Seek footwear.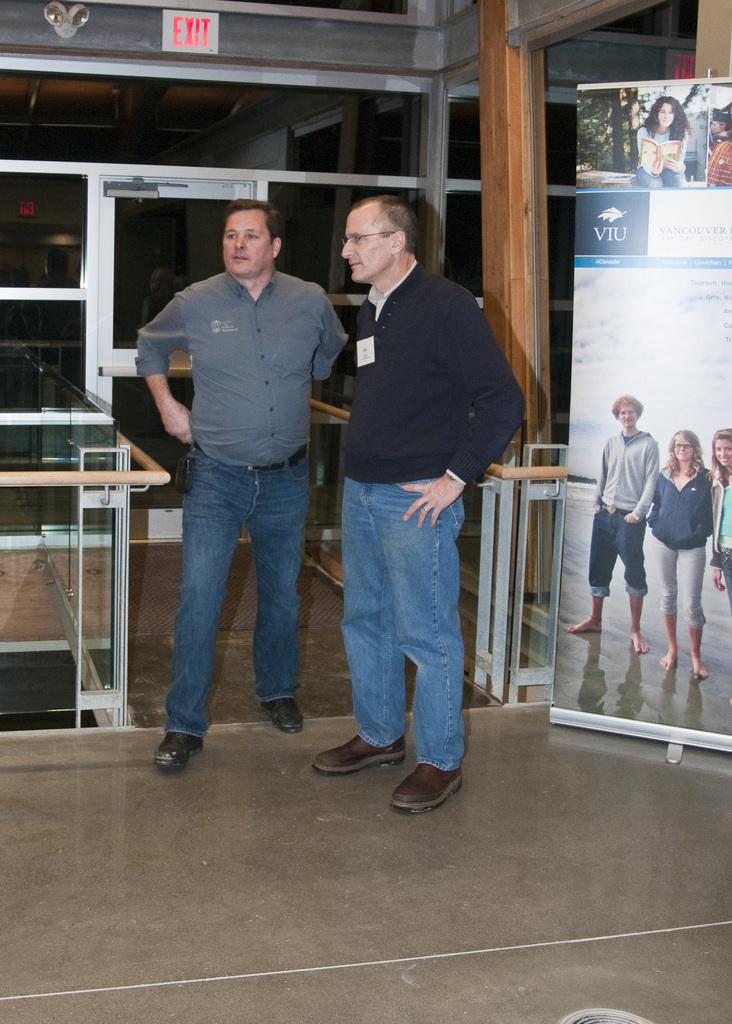
crop(314, 735, 403, 774).
